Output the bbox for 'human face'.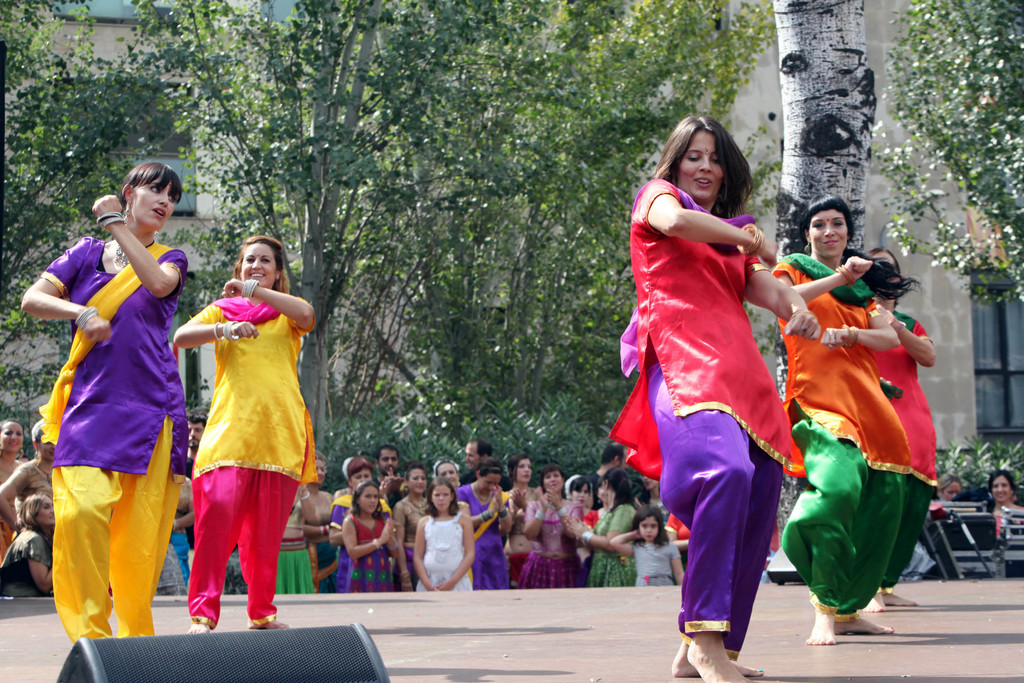
l=812, t=209, r=850, b=258.
